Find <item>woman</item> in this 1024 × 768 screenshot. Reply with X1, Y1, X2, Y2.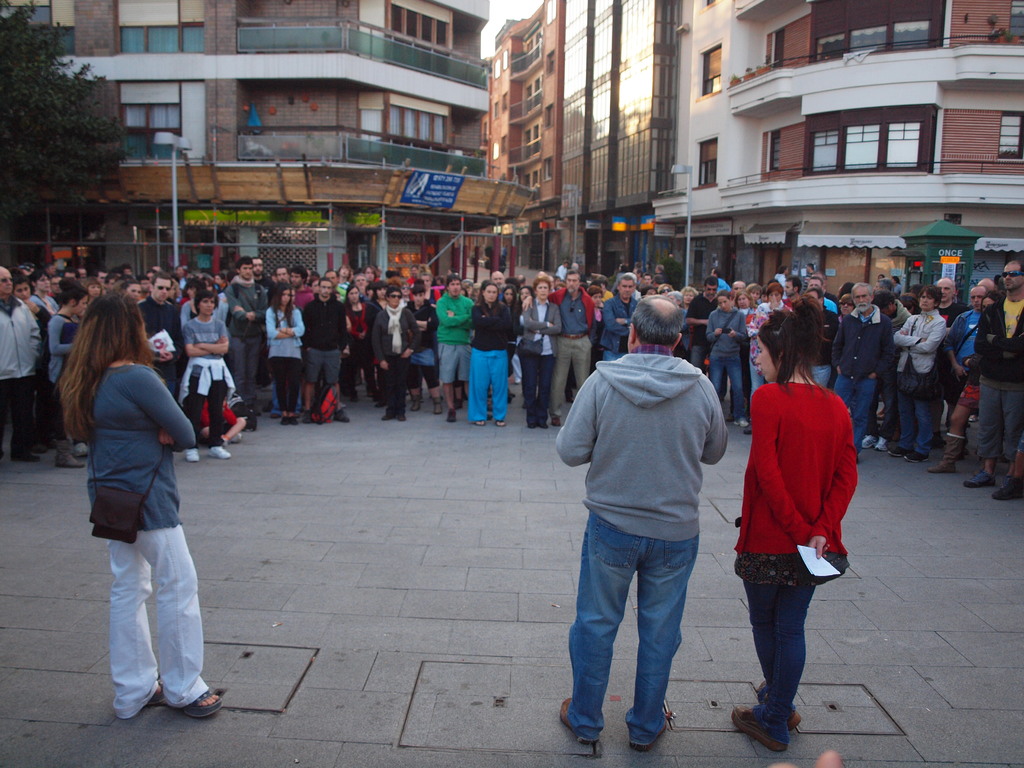
523, 278, 561, 432.
